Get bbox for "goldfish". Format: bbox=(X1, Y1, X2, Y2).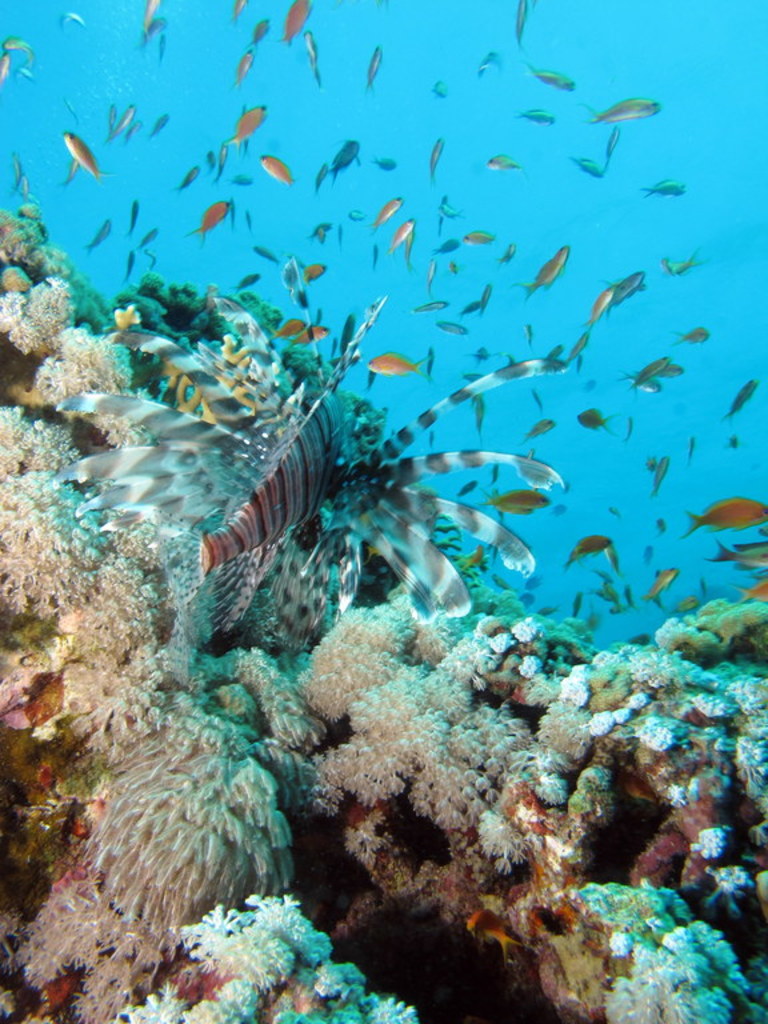
bbox=(687, 488, 765, 533).
